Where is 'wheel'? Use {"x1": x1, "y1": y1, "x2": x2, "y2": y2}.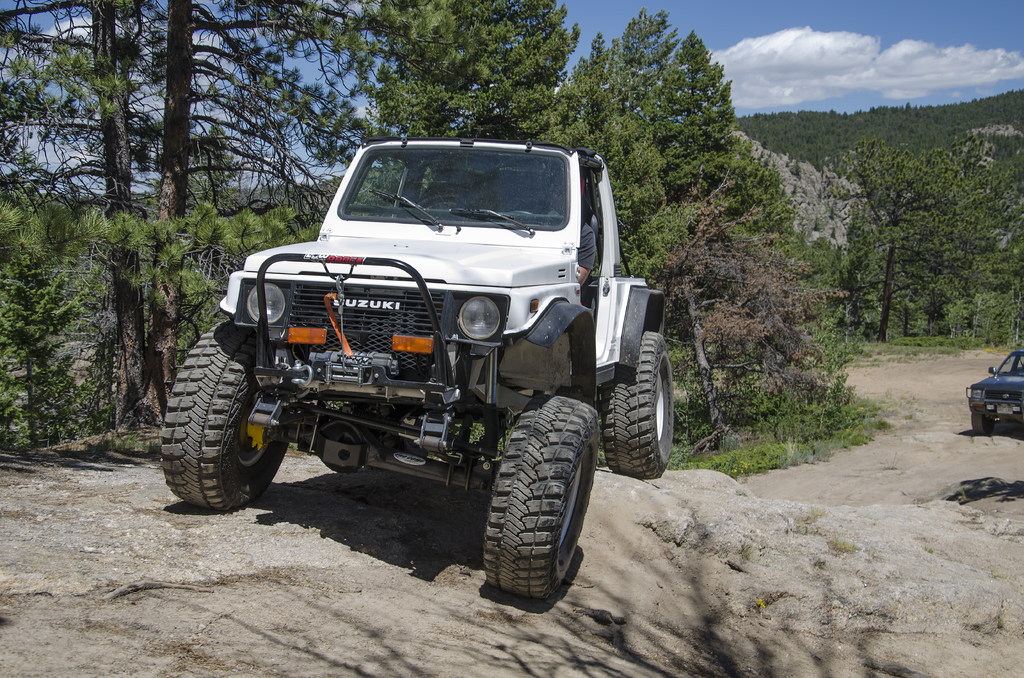
{"x1": 971, "y1": 414, "x2": 995, "y2": 434}.
